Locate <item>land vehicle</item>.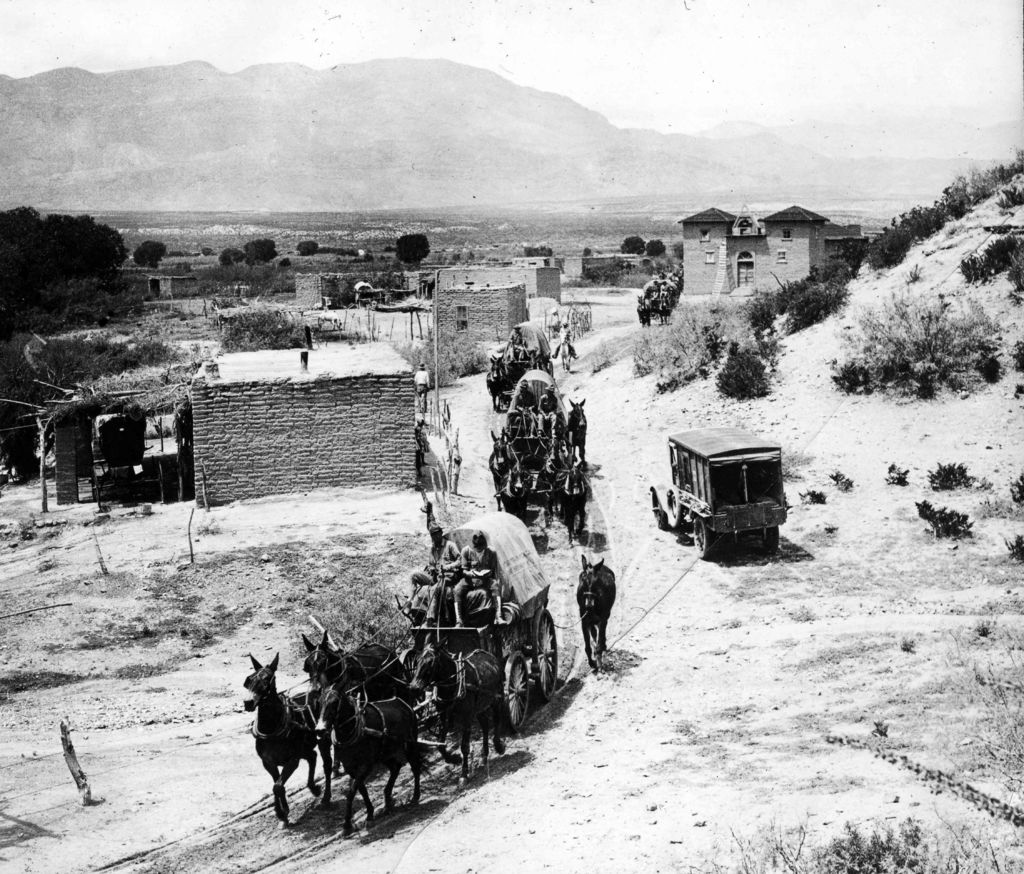
Bounding box: x1=501, y1=380, x2=577, y2=451.
